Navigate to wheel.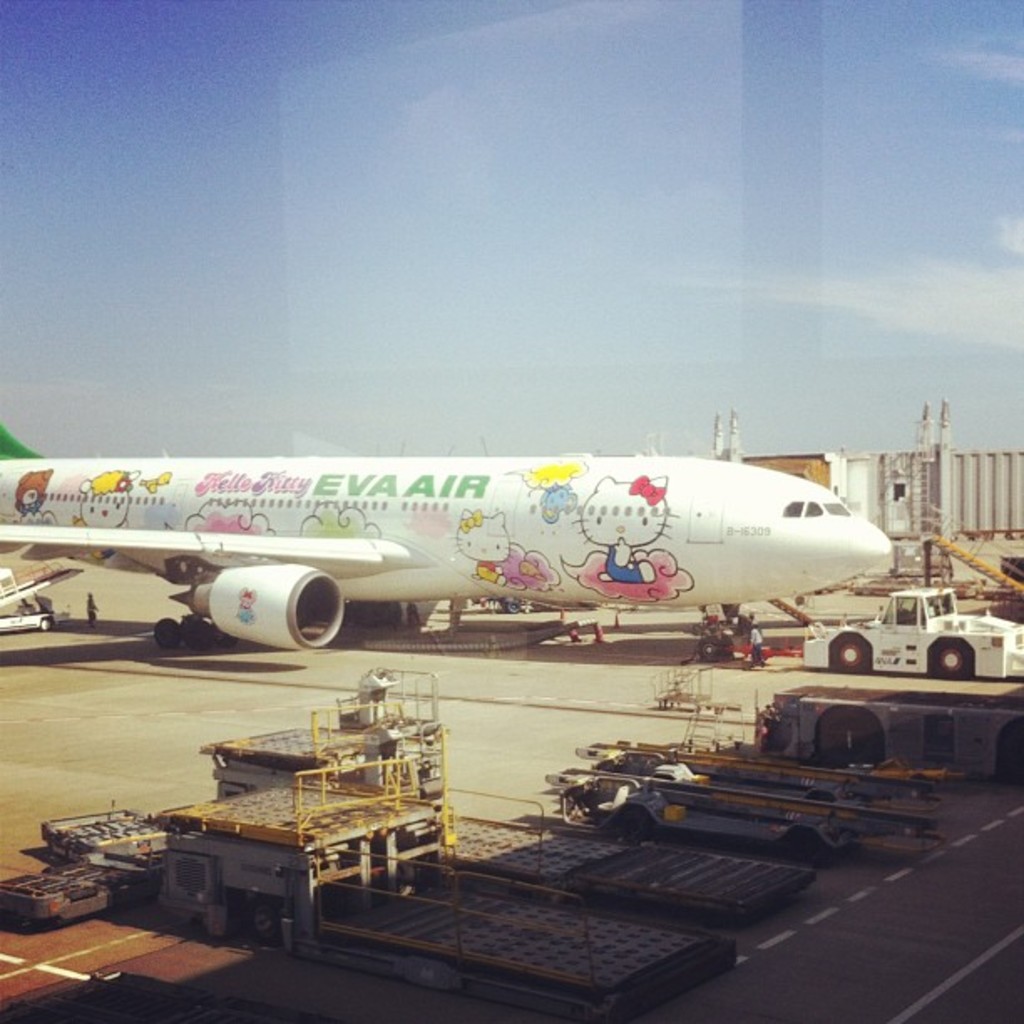
Navigation target: (256, 895, 279, 942).
